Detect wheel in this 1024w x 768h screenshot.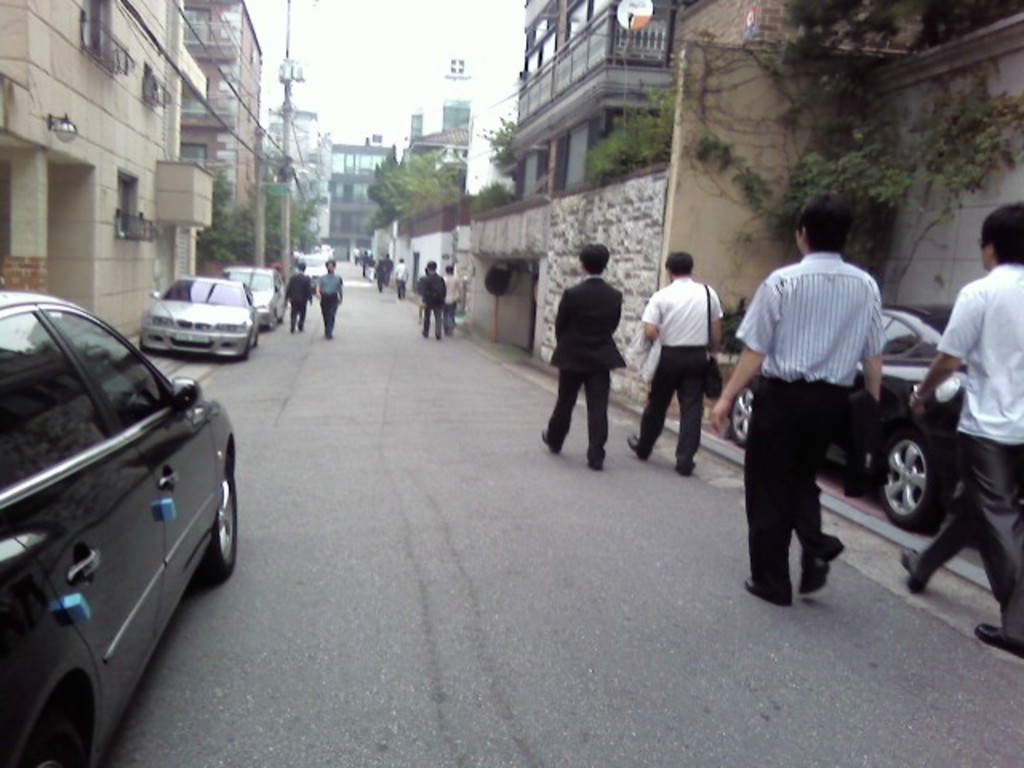
Detection: crop(141, 334, 154, 352).
